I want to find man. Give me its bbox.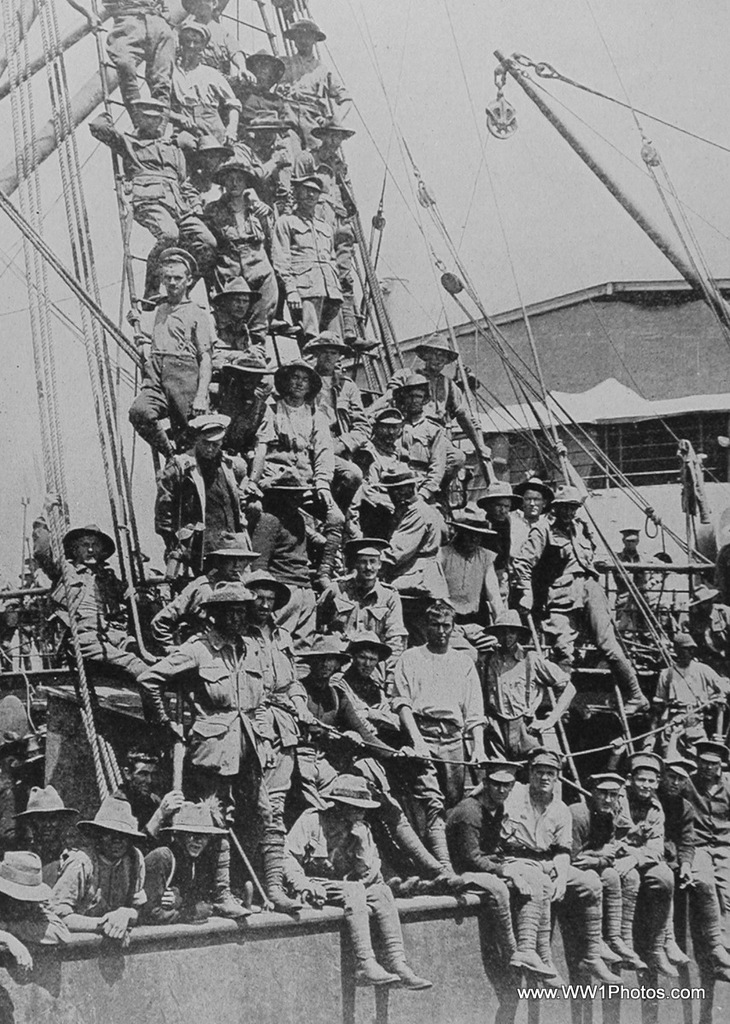
(498, 759, 615, 983).
